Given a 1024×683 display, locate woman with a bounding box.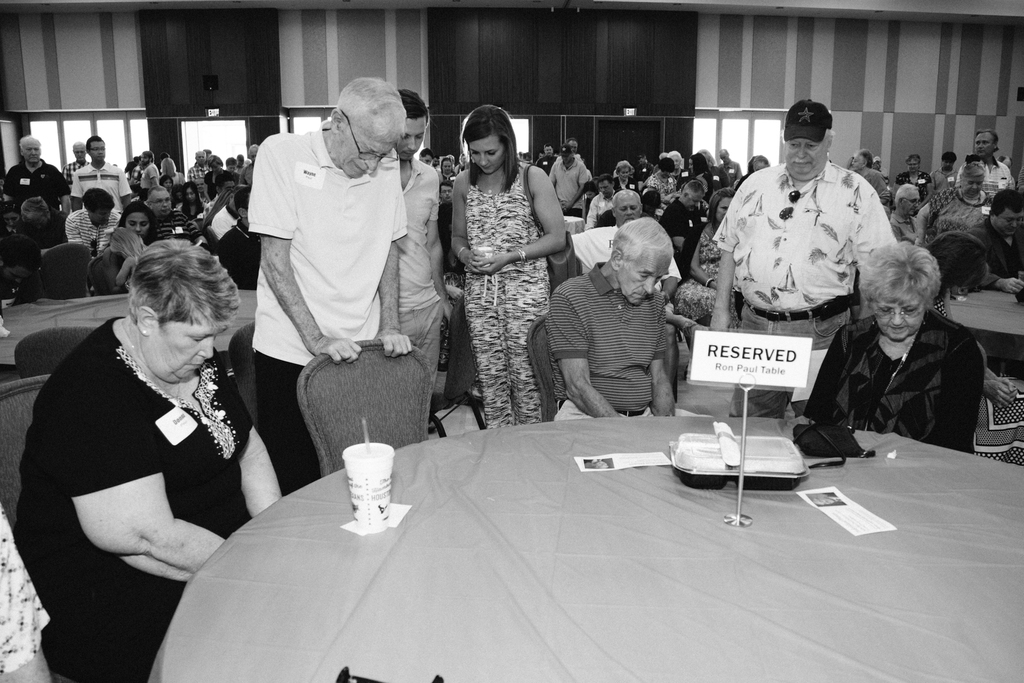
Located: bbox=(892, 154, 932, 215).
